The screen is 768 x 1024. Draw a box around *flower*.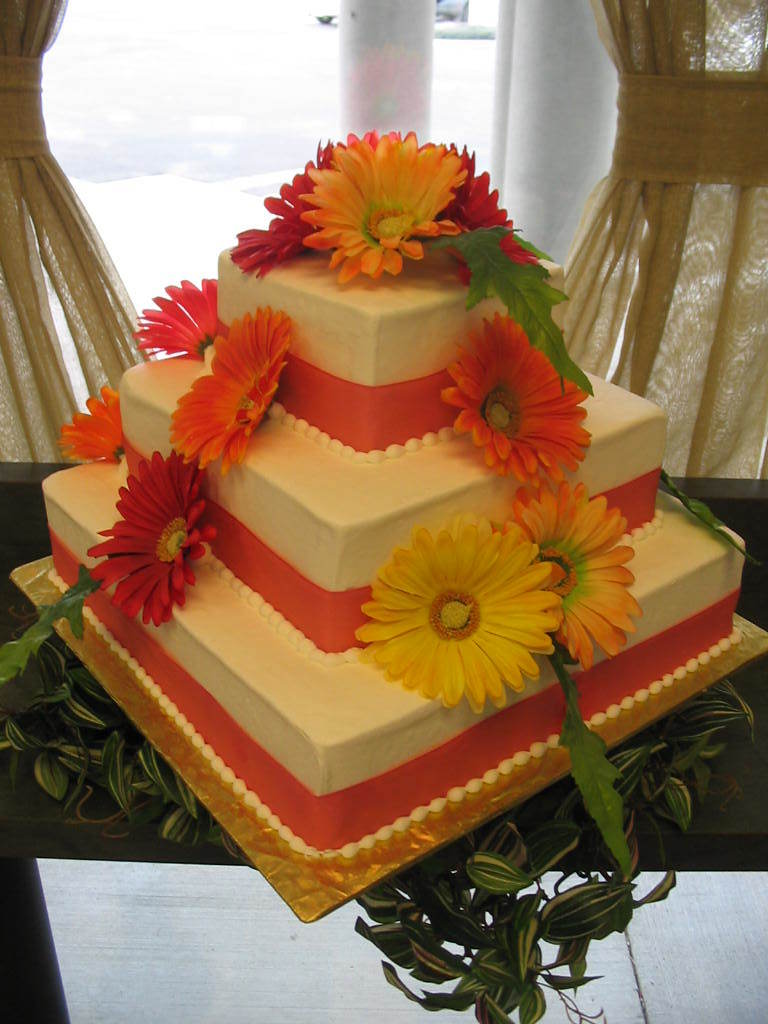
(356,527,549,699).
